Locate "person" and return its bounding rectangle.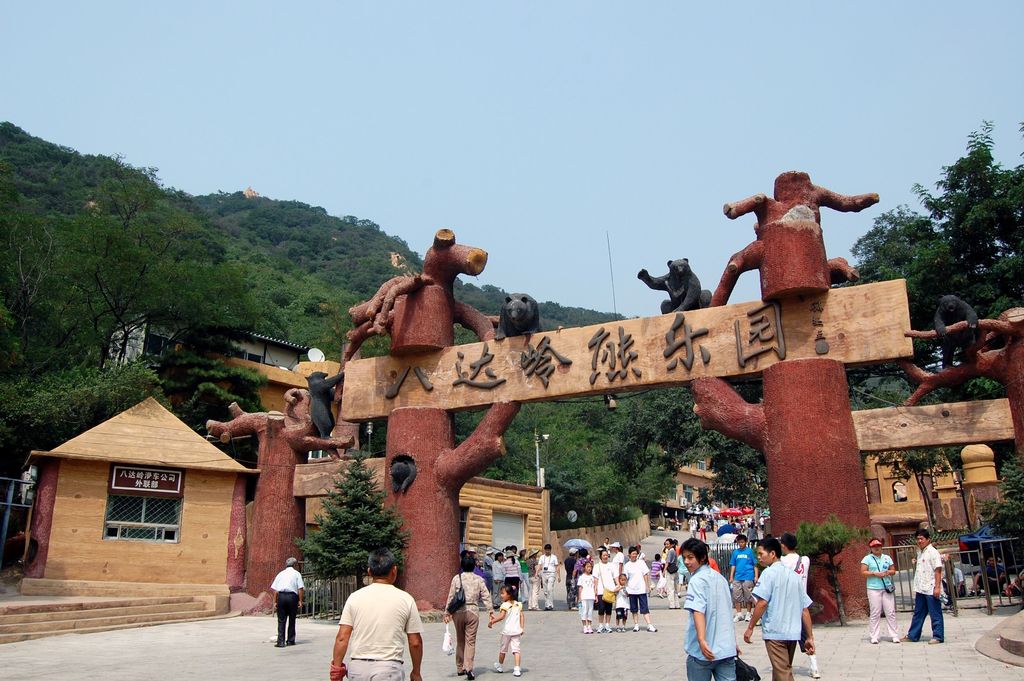
574 562 596 630.
